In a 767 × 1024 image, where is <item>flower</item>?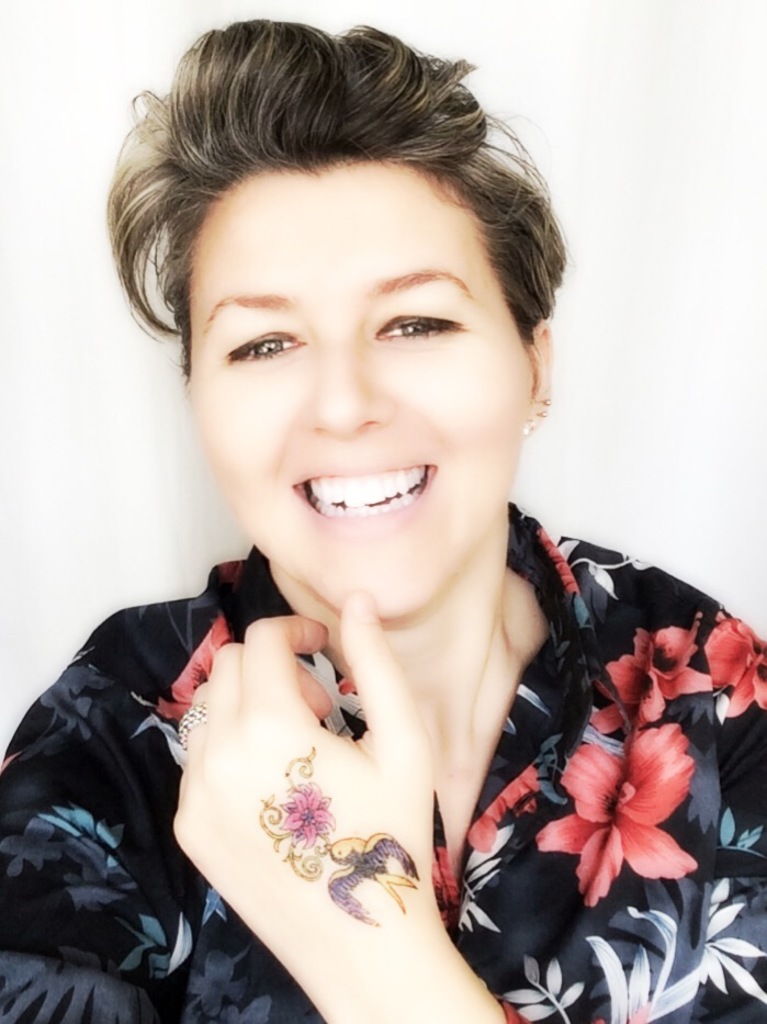
rect(635, 620, 710, 695).
